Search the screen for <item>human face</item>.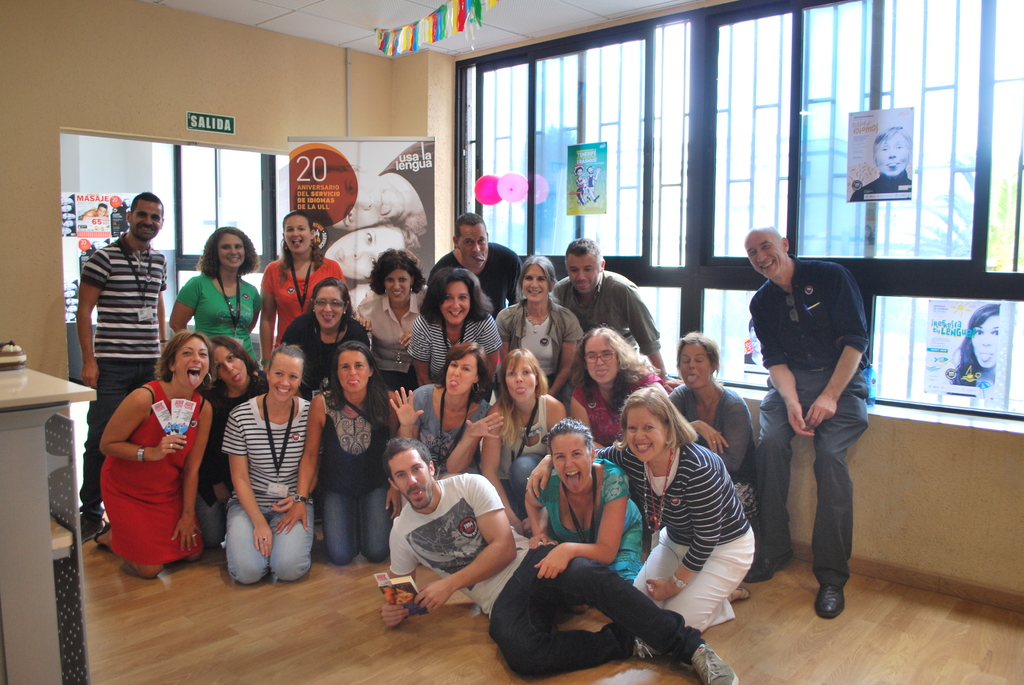
Found at pyautogui.locateOnScreen(525, 266, 545, 303).
